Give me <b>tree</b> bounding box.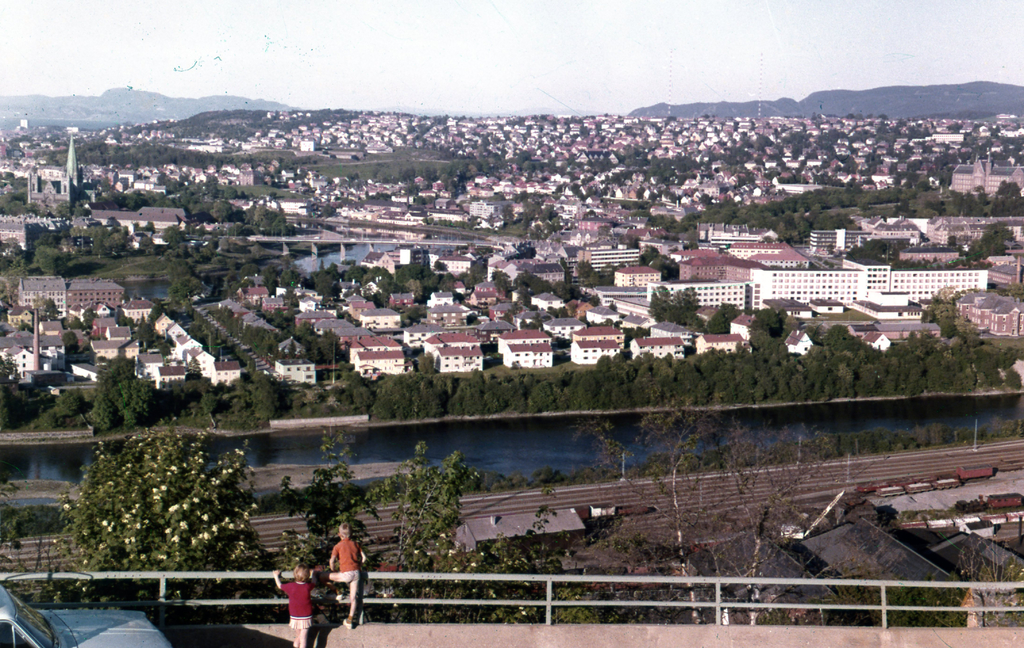
box(269, 421, 418, 558).
